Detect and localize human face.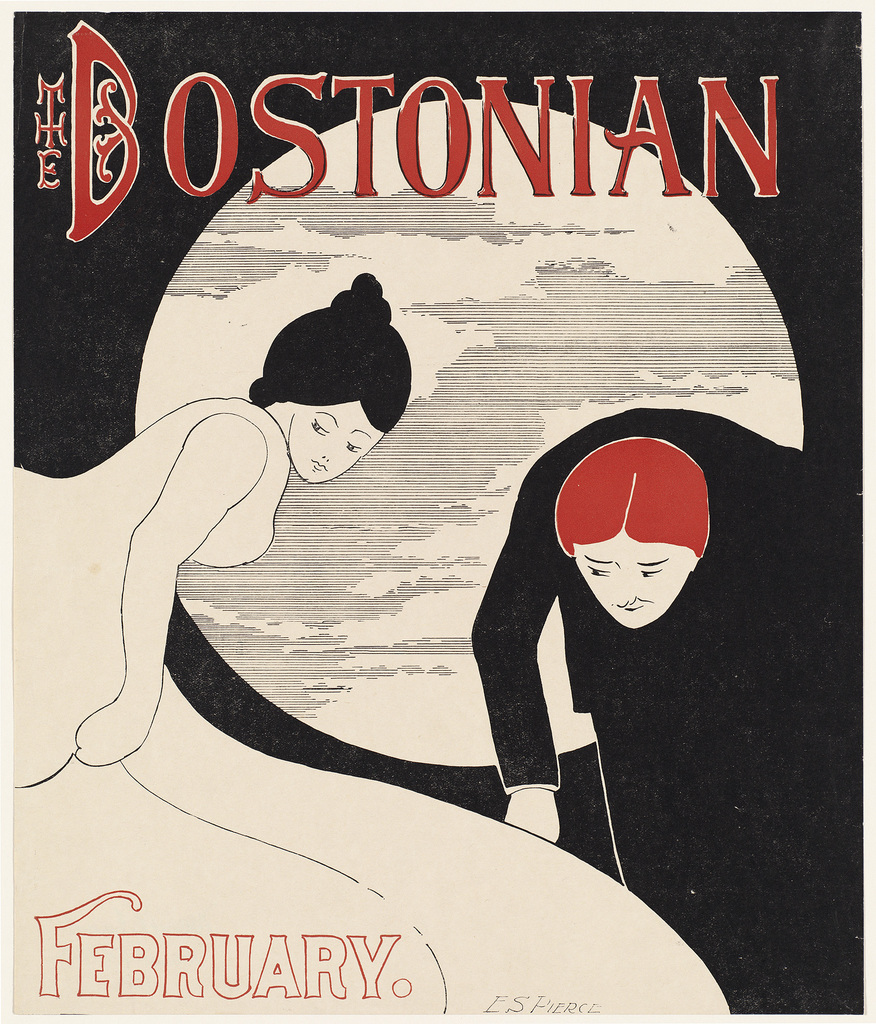
Localized at select_region(567, 529, 693, 628).
